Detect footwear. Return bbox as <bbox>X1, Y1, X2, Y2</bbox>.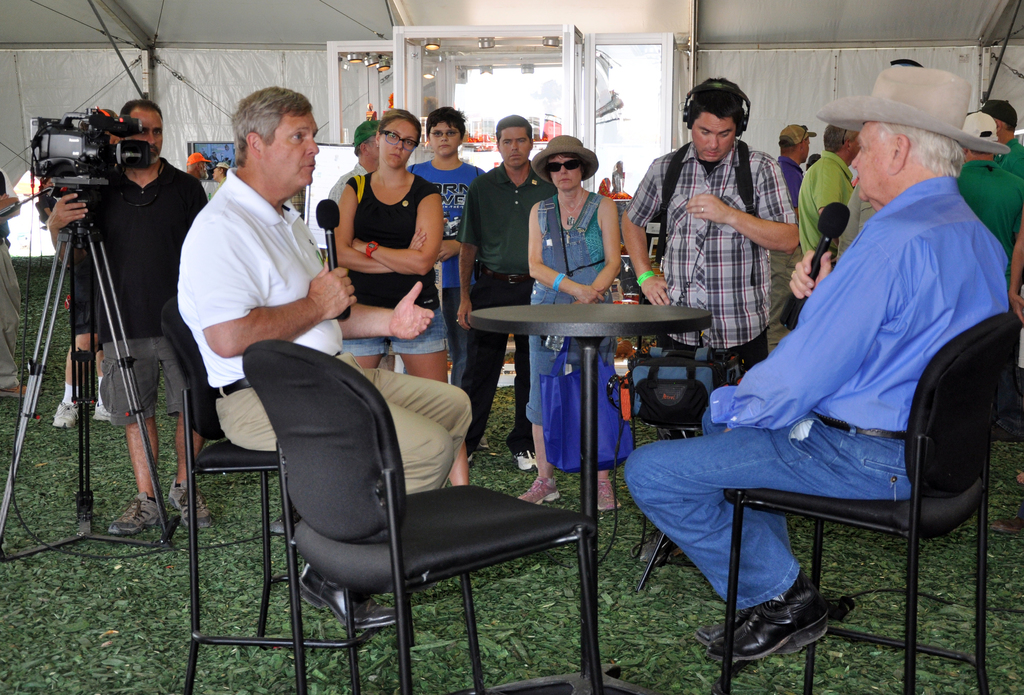
<bbox>993, 514, 1023, 534</bbox>.
